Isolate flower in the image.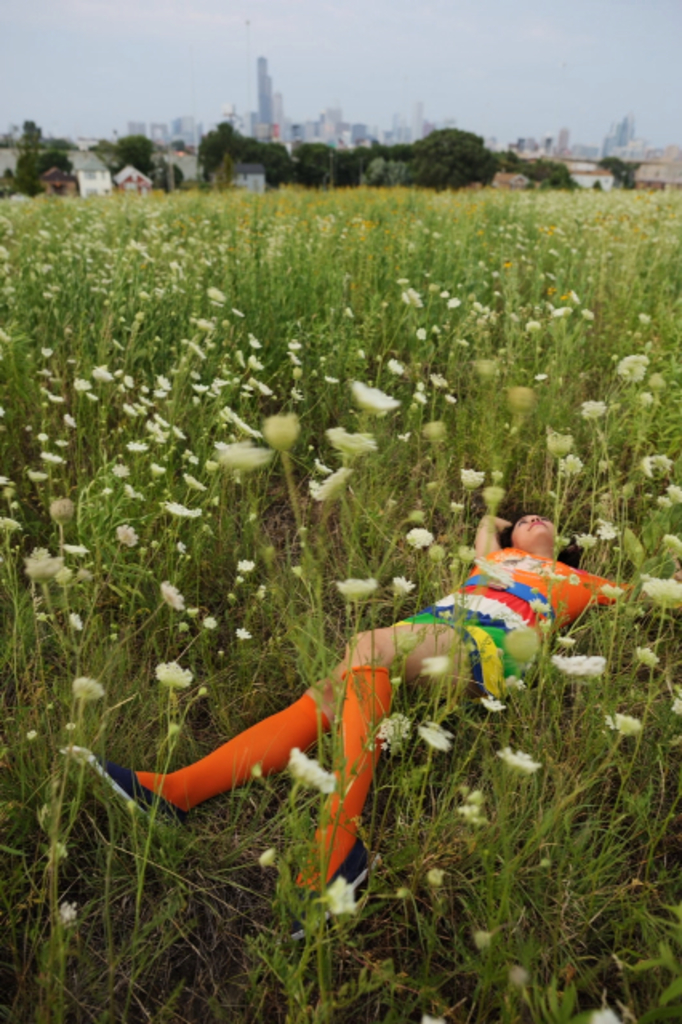
Isolated region: {"x1": 24, "y1": 728, "x2": 38, "y2": 741}.
